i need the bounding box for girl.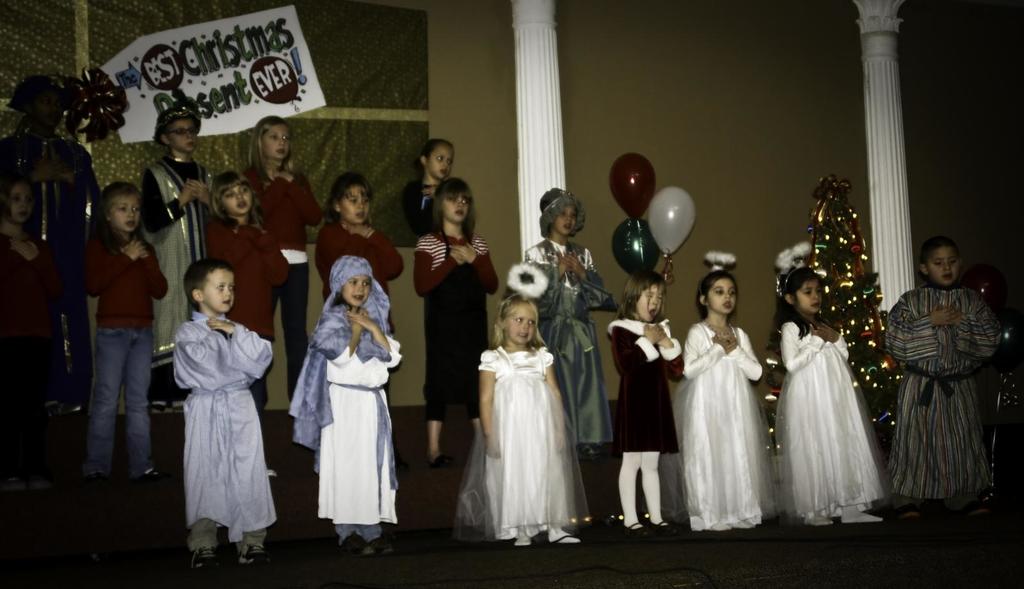
Here it is: (left=241, top=116, right=329, bottom=369).
